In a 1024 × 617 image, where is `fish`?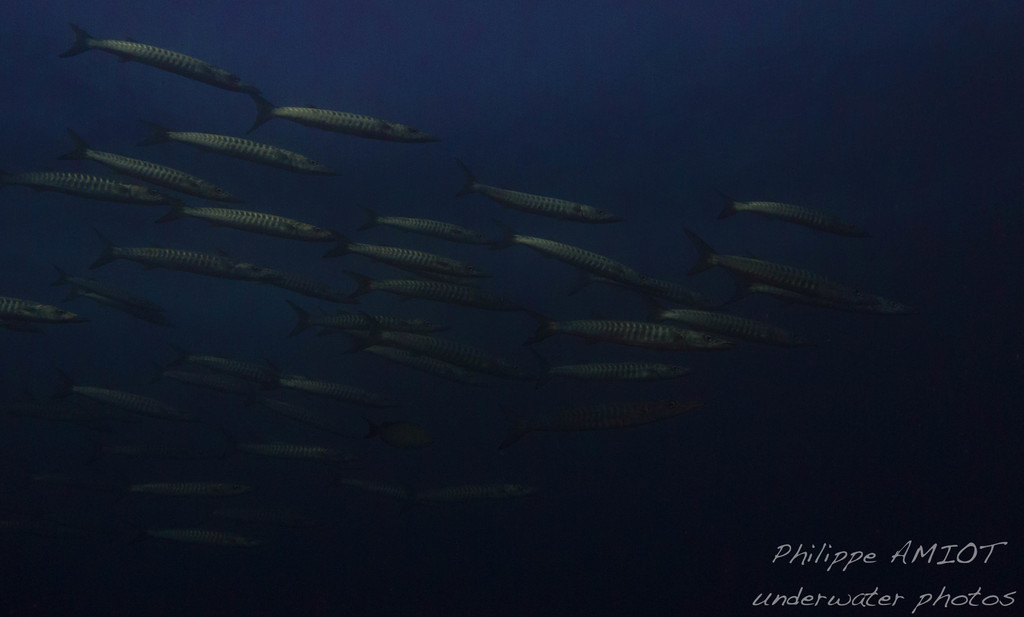
rect(279, 308, 447, 340).
